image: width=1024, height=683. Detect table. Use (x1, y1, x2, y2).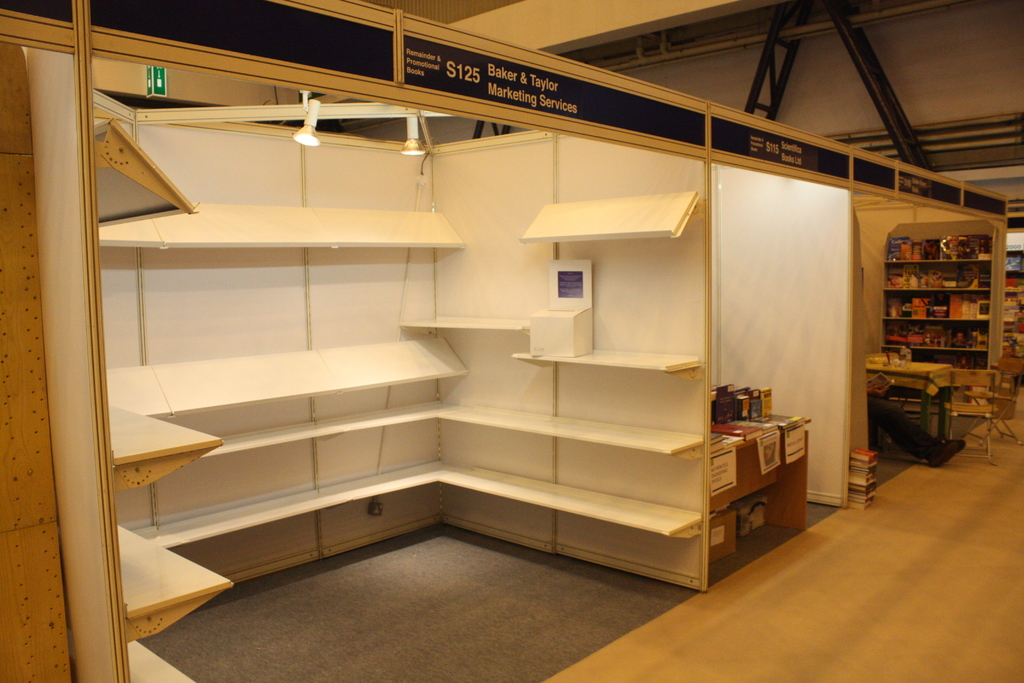
(863, 349, 952, 440).
